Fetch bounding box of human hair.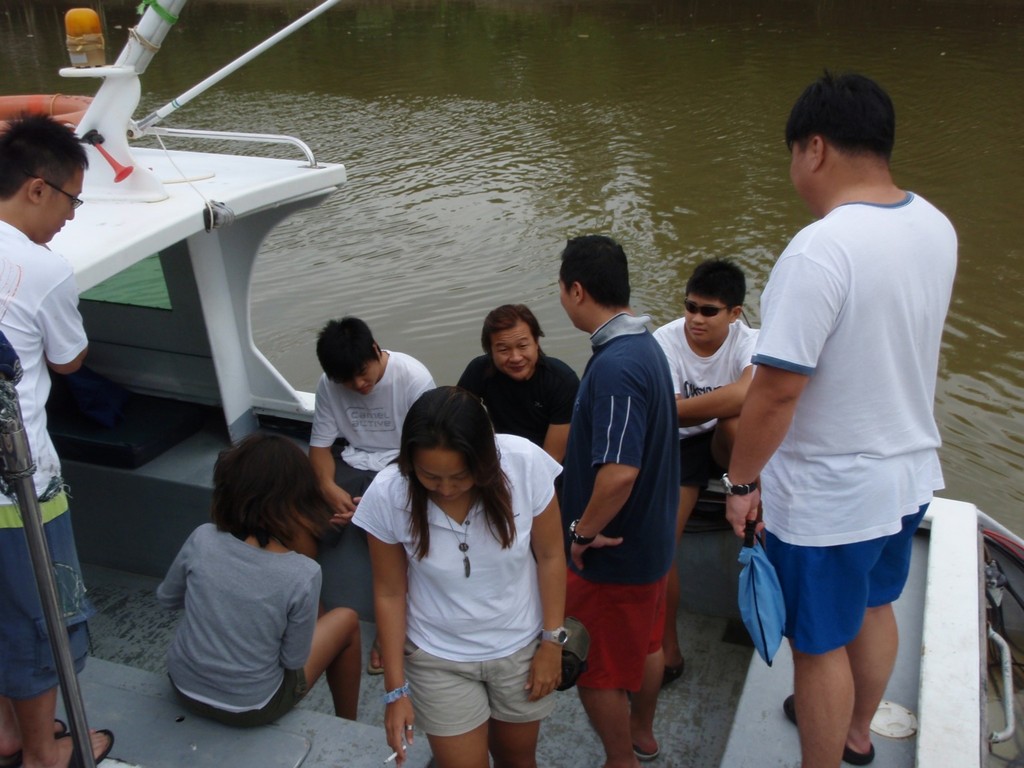
Bbox: crop(315, 315, 378, 385).
